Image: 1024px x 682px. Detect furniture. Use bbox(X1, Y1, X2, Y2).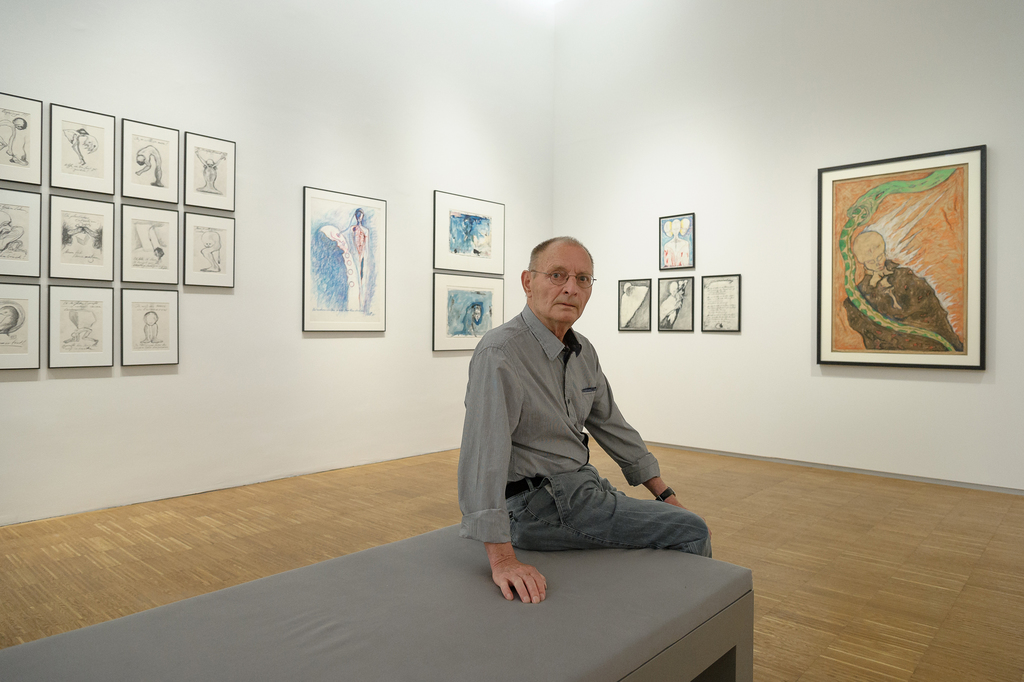
bbox(0, 528, 750, 681).
